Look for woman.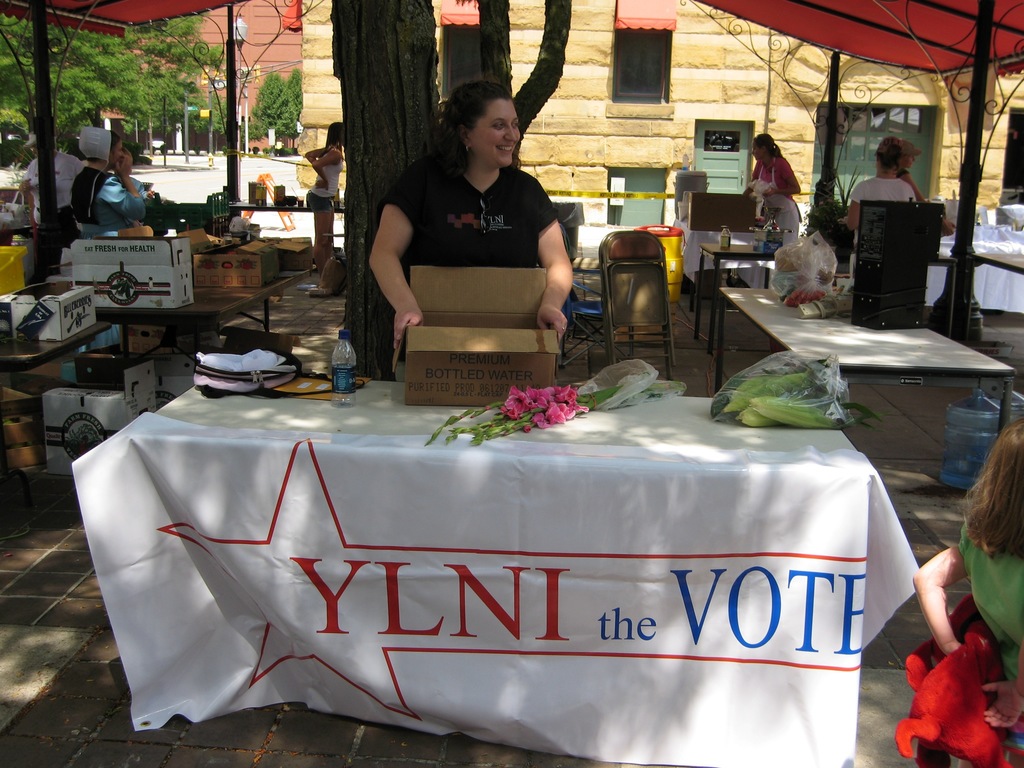
Found: x1=885, y1=140, x2=967, y2=243.
